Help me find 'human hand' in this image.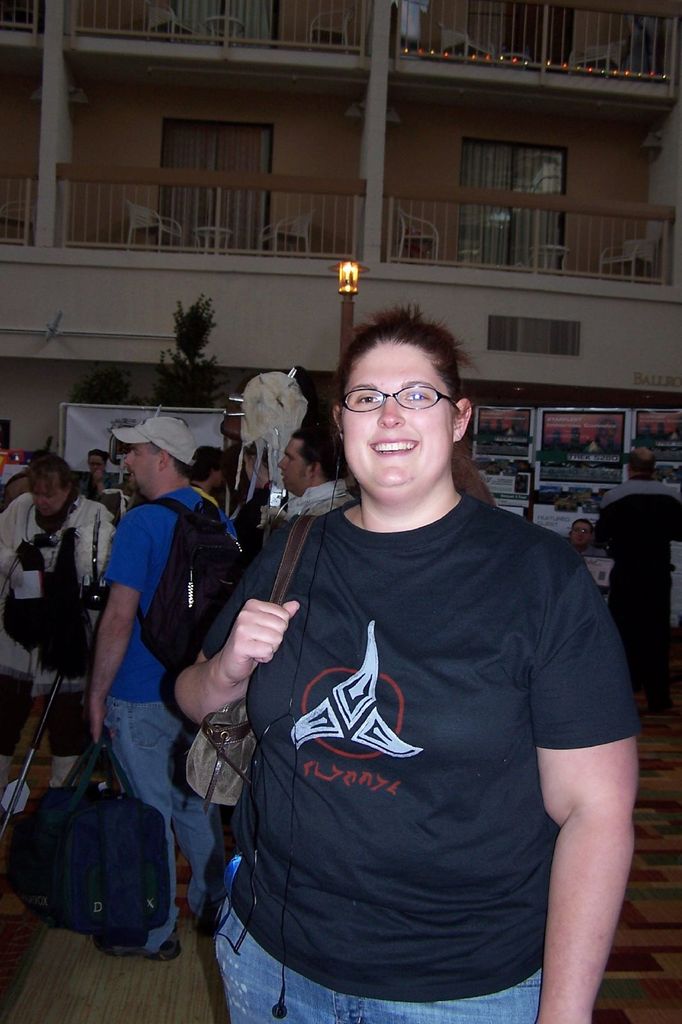
Found it: bbox=[223, 602, 306, 685].
